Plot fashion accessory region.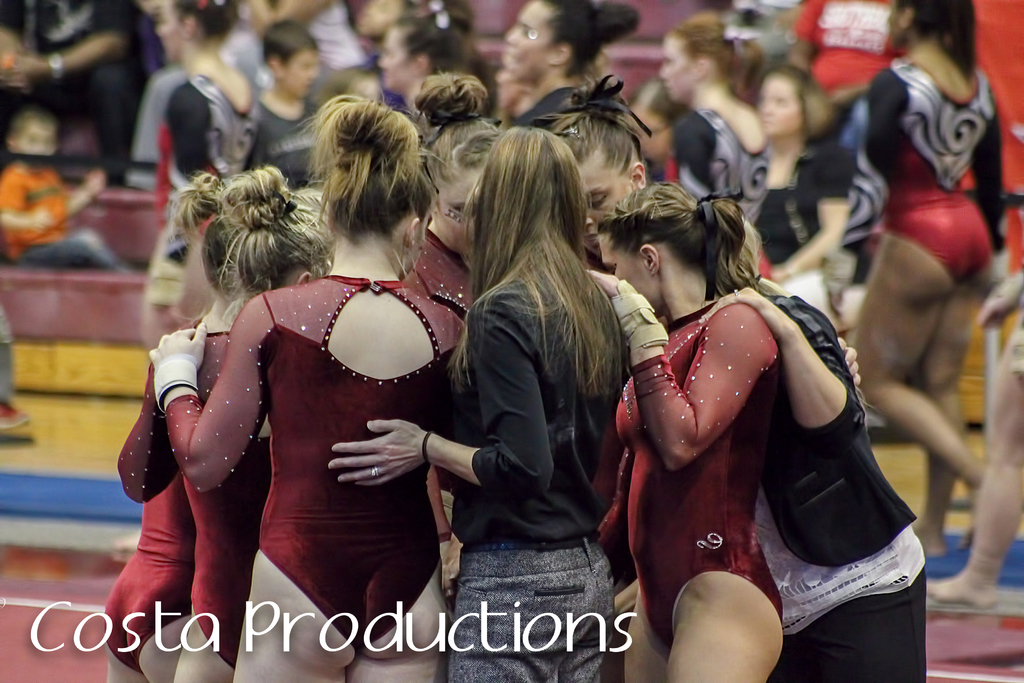
Plotted at Rect(556, 66, 659, 139).
